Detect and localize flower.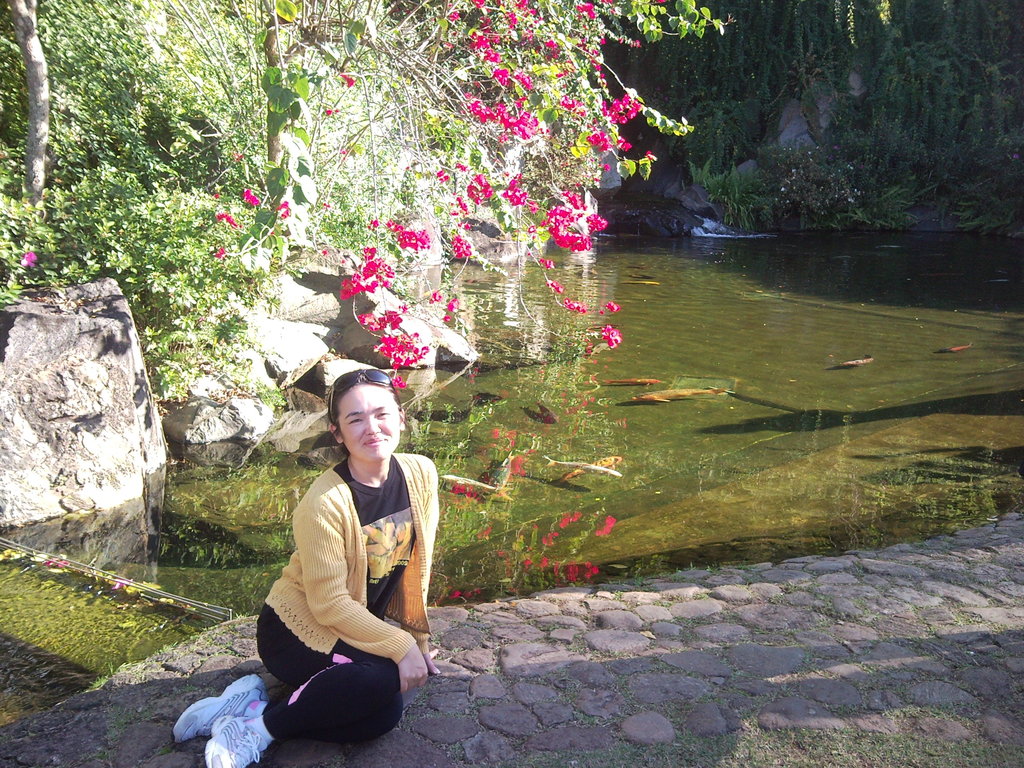
Localized at BBox(337, 70, 355, 92).
